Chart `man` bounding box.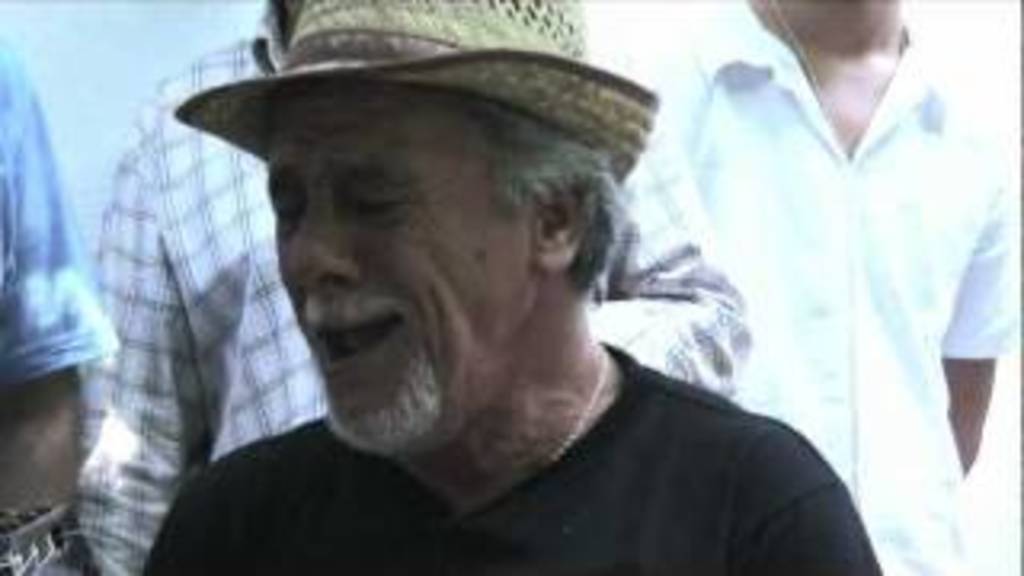
Charted: [x1=70, y1=0, x2=755, y2=570].
